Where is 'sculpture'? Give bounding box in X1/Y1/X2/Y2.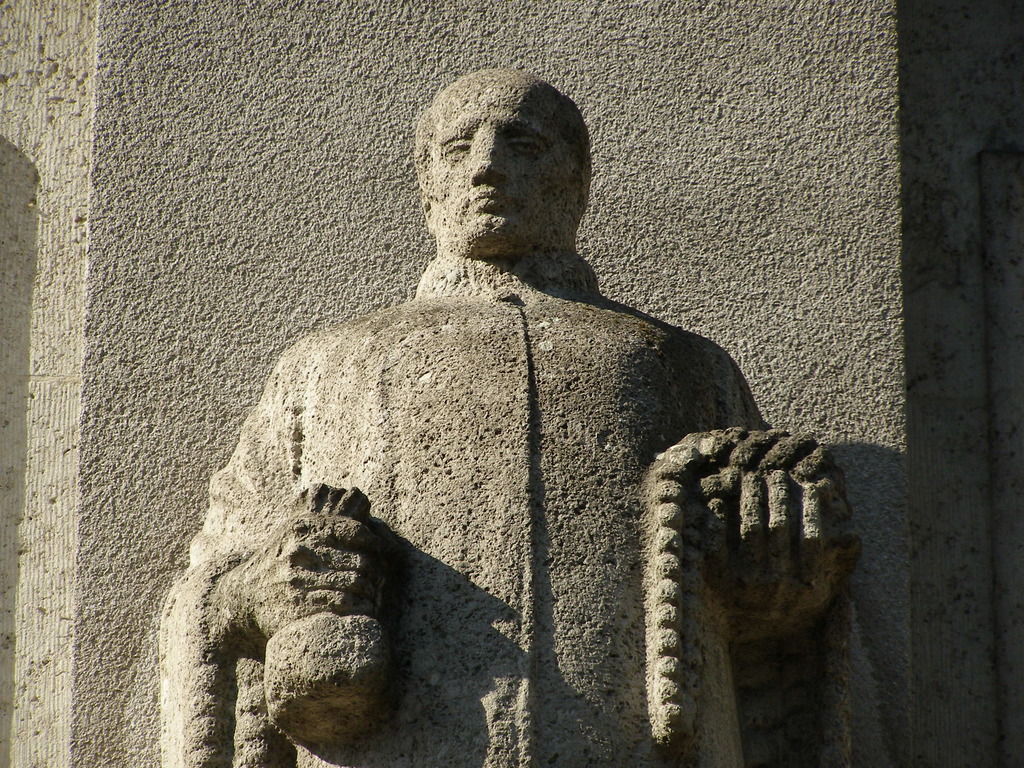
150/80/840/748.
